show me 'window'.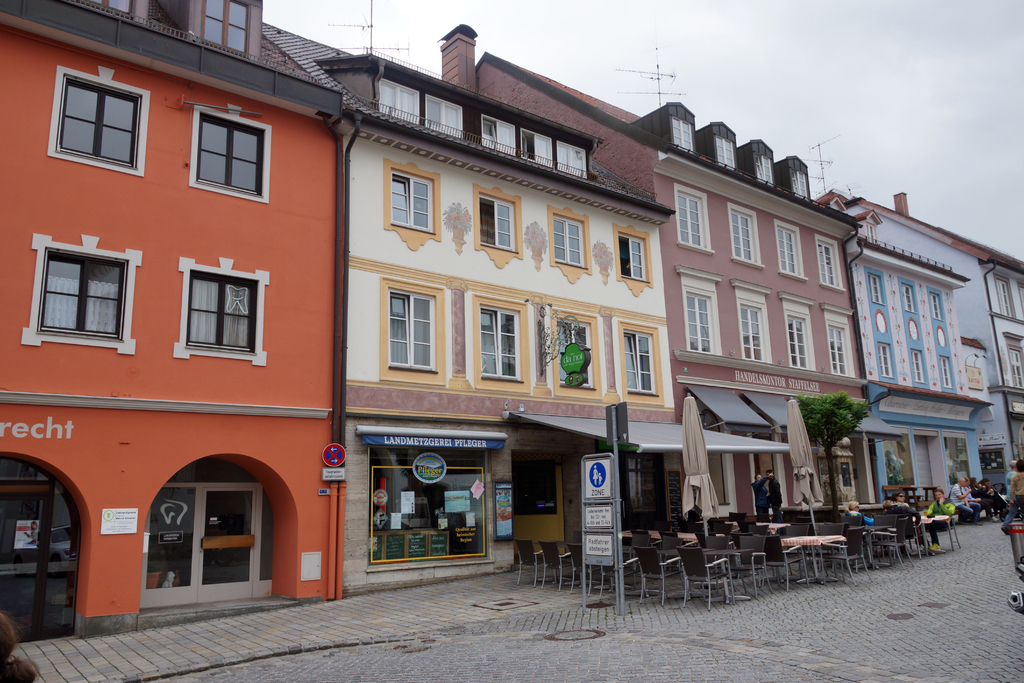
'window' is here: 195/103/268/206.
